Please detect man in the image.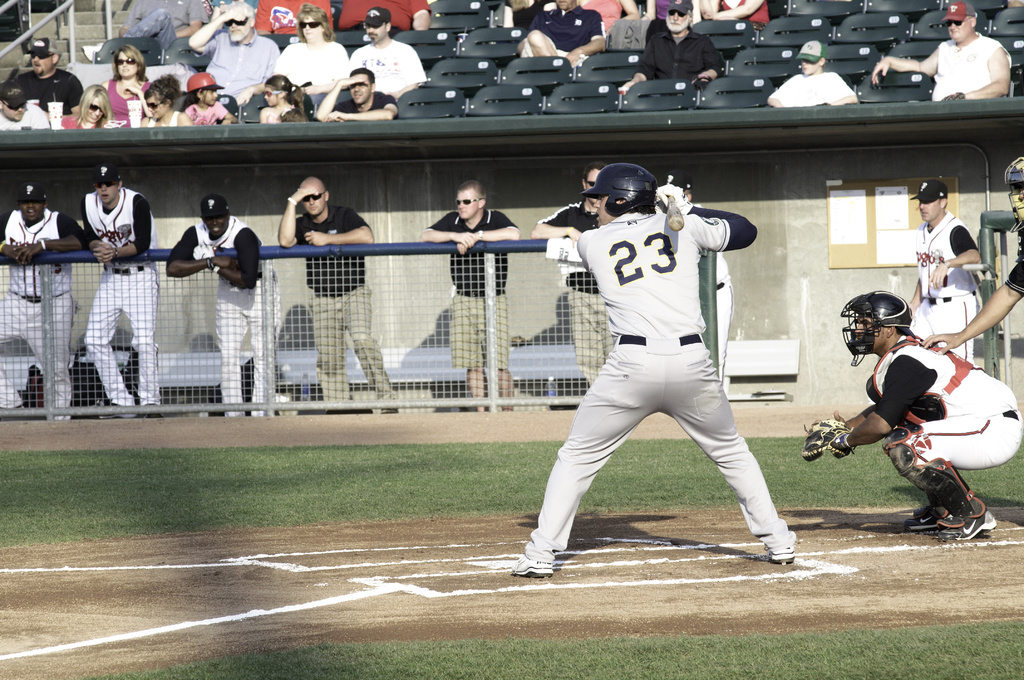
(x1=276, y1=175, x2=400, y2=415).
